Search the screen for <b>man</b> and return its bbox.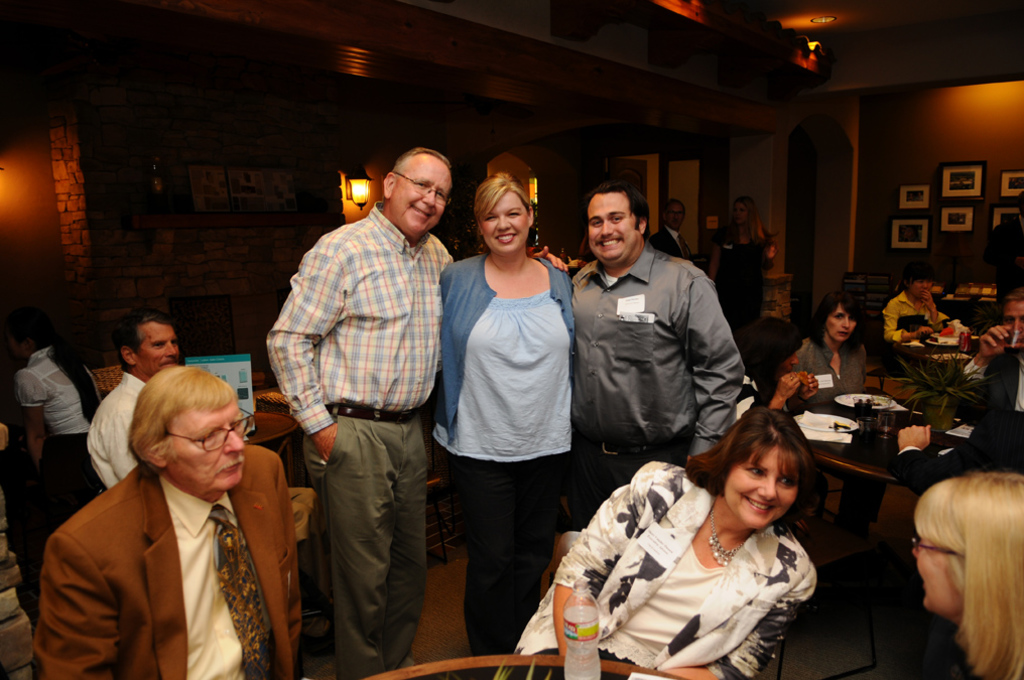
Found: l=983, t=189, r=1023, b=286.
